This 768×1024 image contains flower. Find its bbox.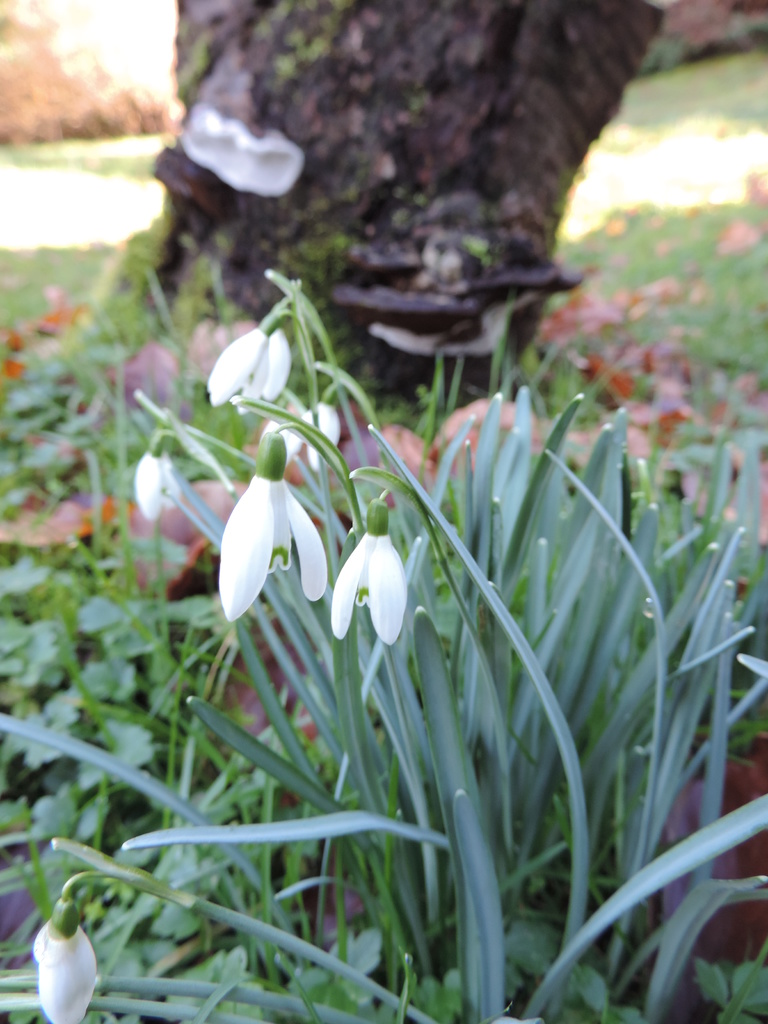
{"x1": 219, "y1": 435, "x2": 329, "y2": 627}.
